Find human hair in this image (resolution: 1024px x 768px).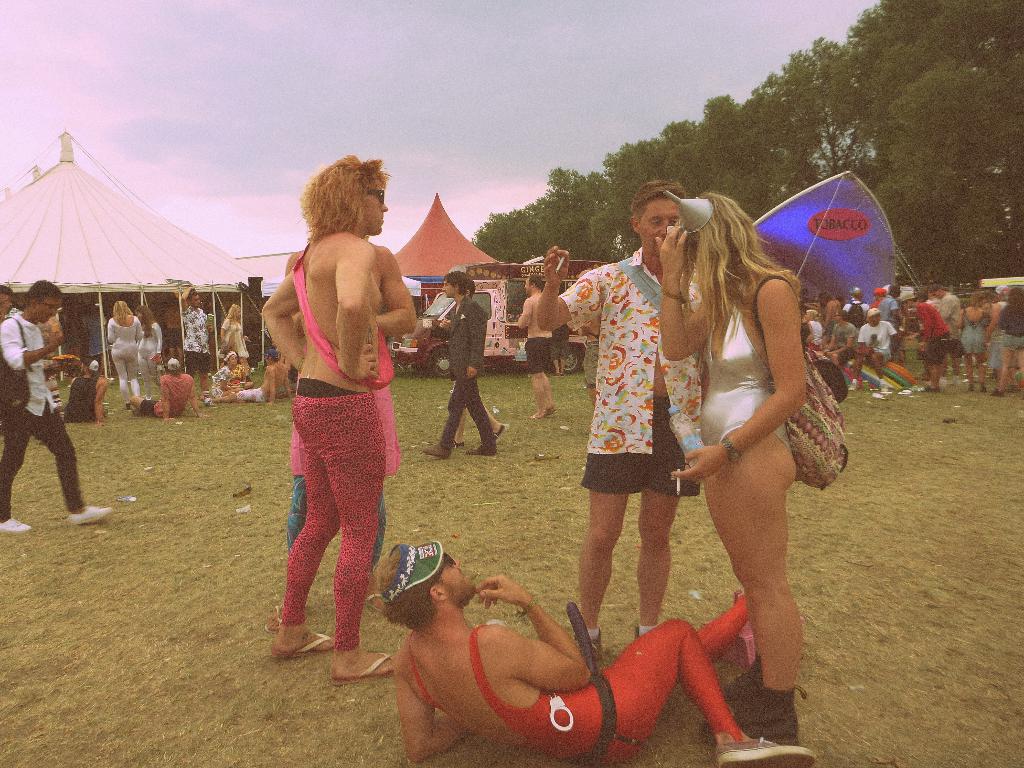
x1=189, y1=292, x2=198, y2=301.
